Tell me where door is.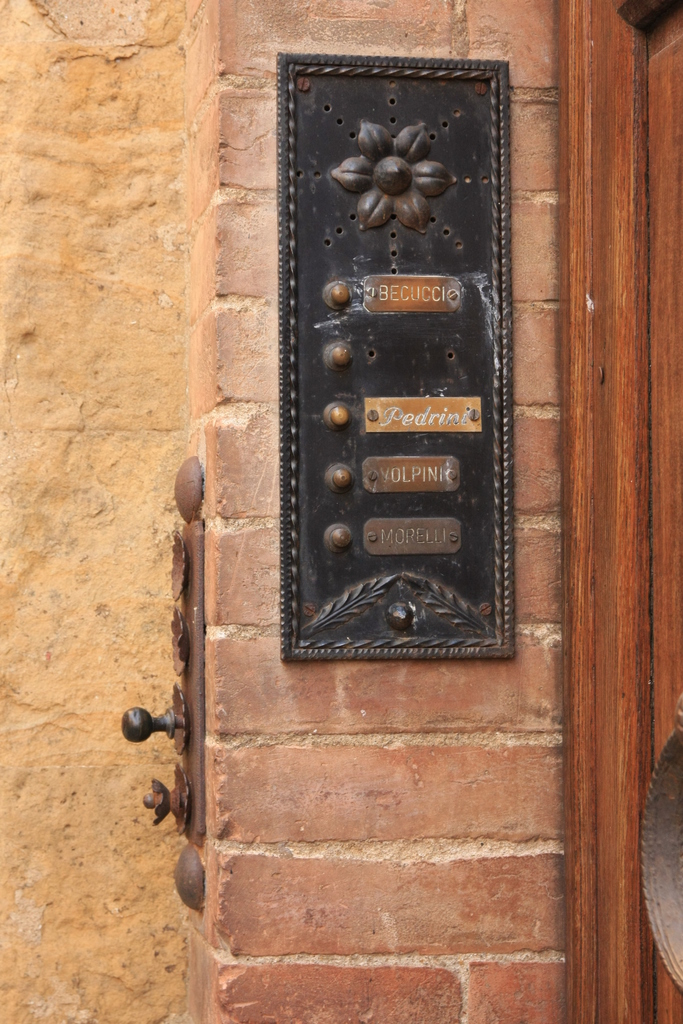
door is at x1=643 y1=1 x2=682 y2=1023.
